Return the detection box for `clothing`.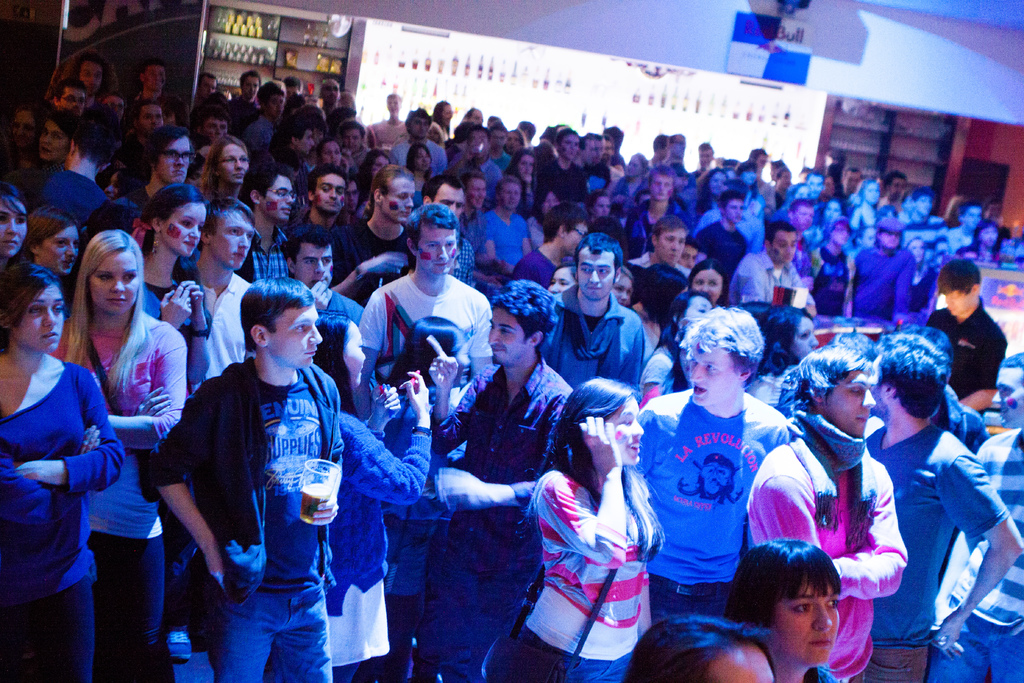
box=[940, 301, 1006, 390].
